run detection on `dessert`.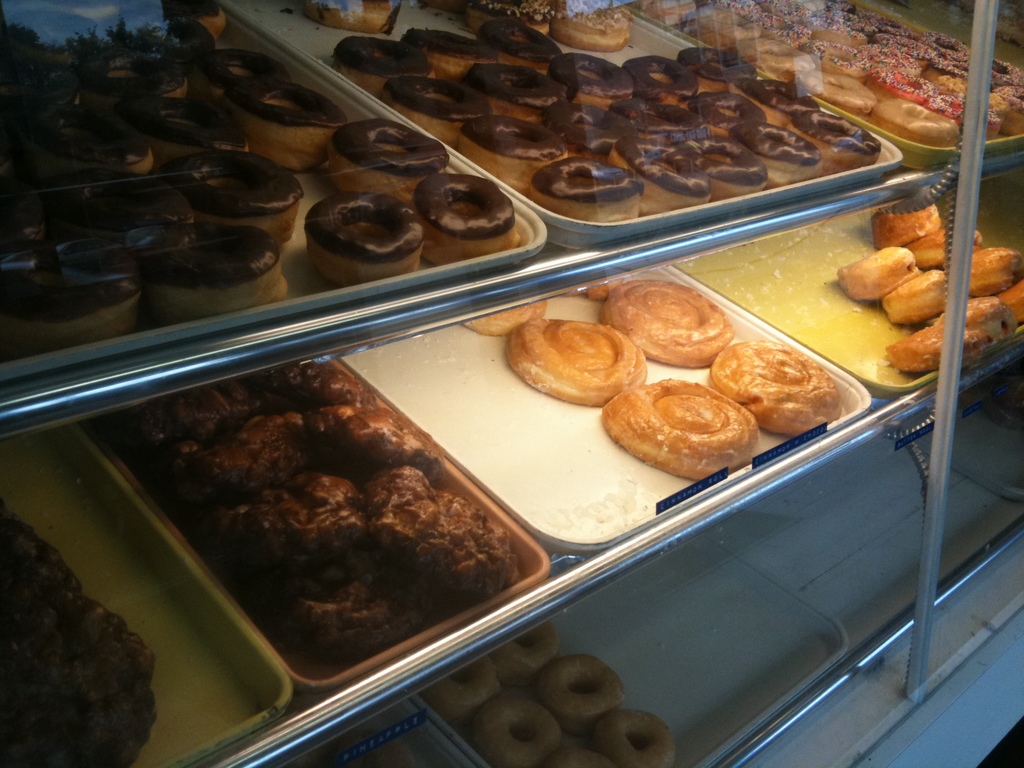
Result: [785, 108, 872, 177].
